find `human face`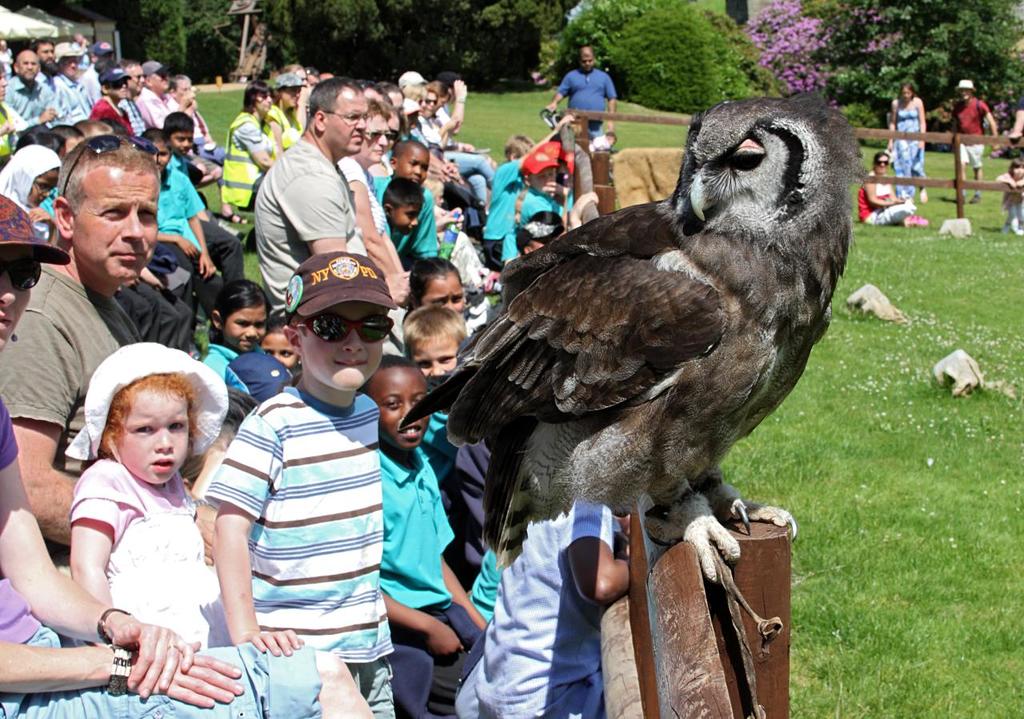
322:85:365:152
